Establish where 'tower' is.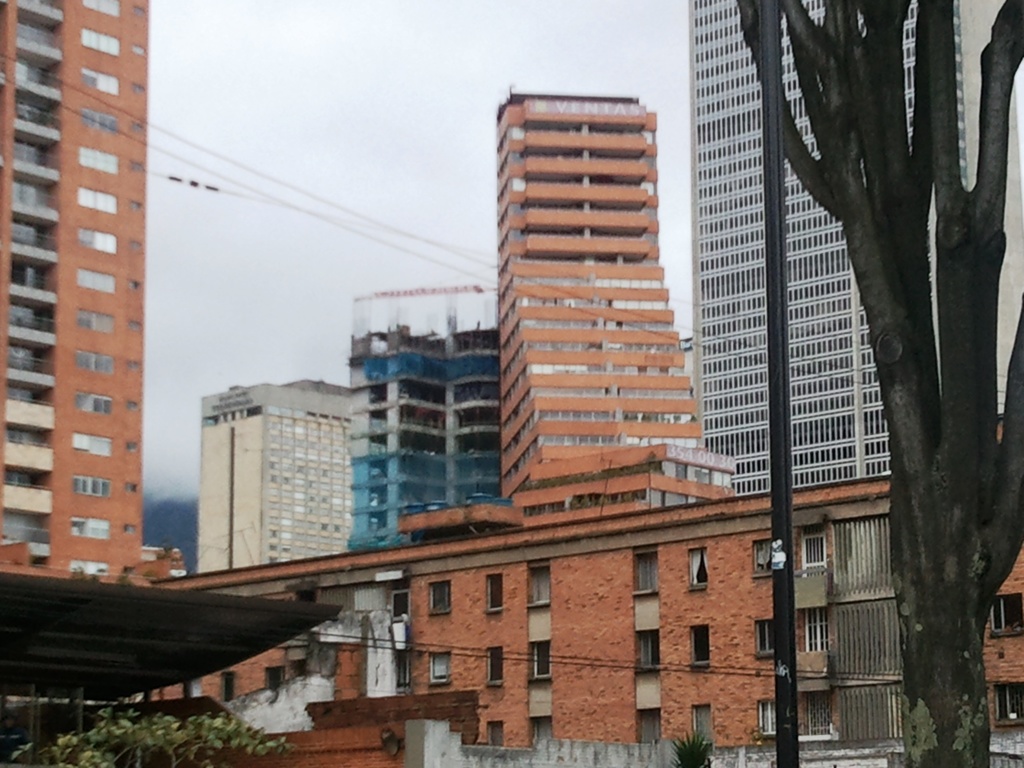
Established at [x1=343, y1=287, x2=514, y2=538].
